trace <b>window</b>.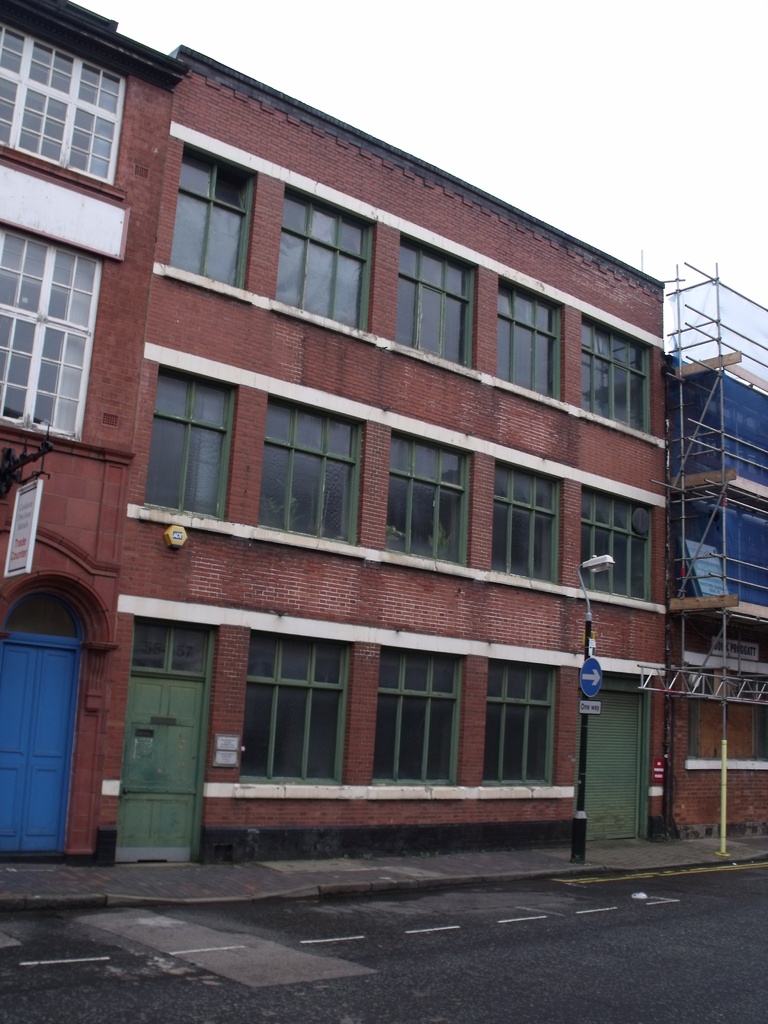
Traced to box=[392, 232, 479, 371].
